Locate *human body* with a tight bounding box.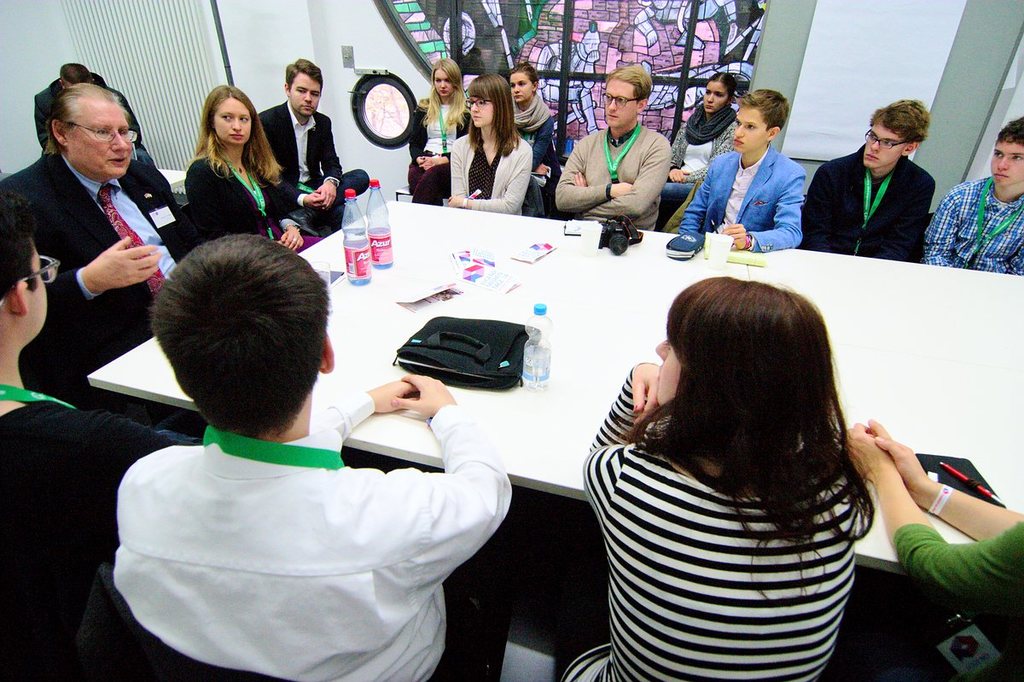
locate(676, 148, 808, 250).
